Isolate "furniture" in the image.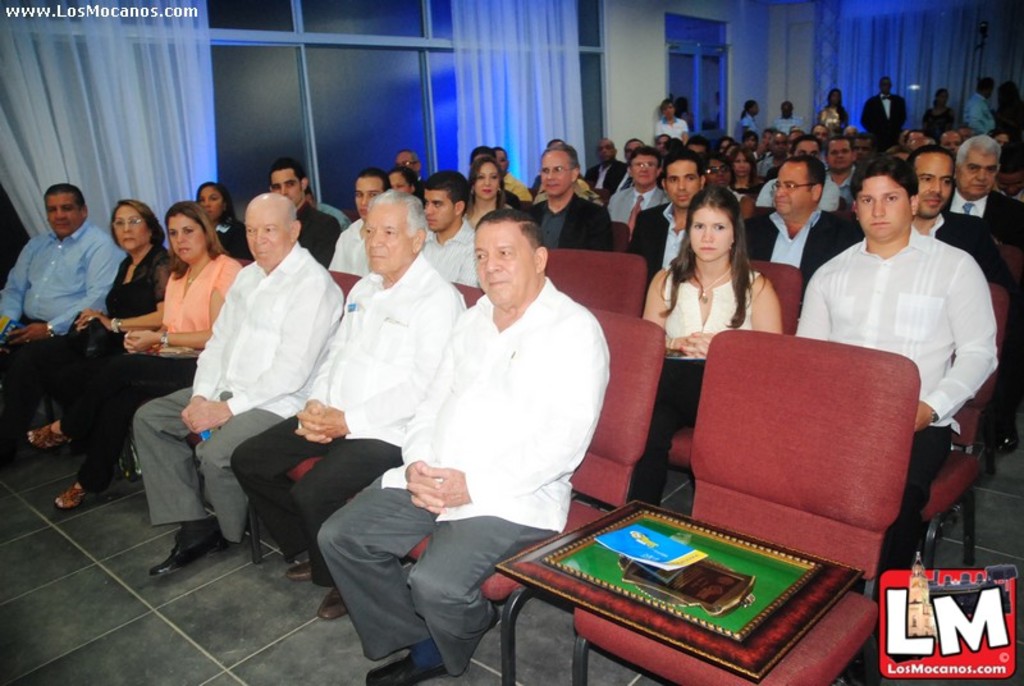
Isolated region: <bbox>662, 256, 794, 467</bbox>.
